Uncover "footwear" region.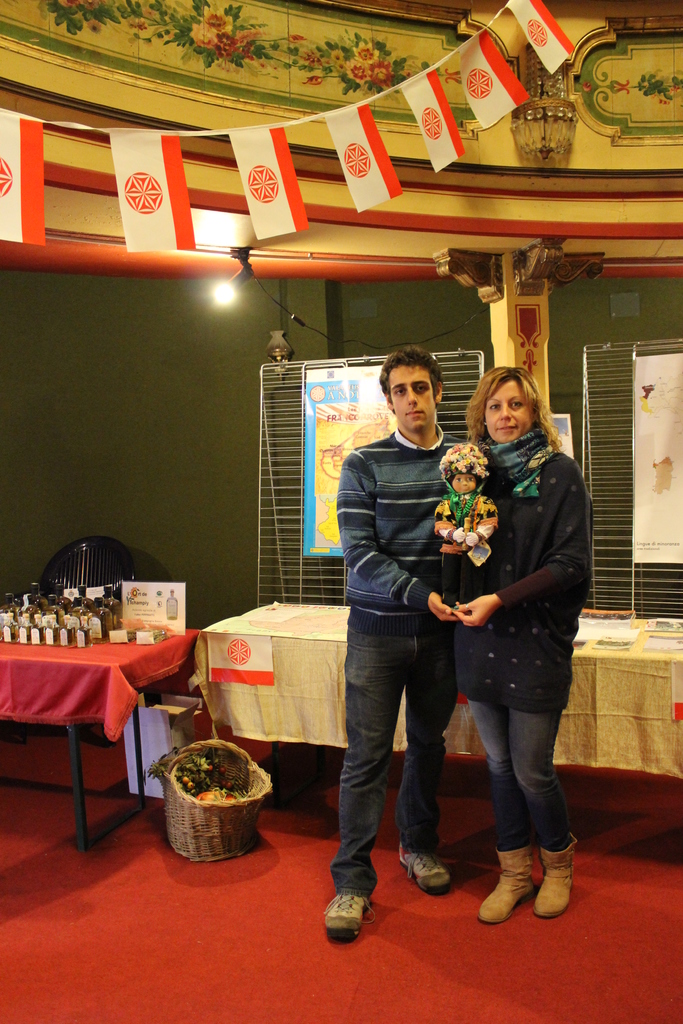
Uncovered: {"left": 393, "top": 841, "right": 449, "bottom": 899}.
